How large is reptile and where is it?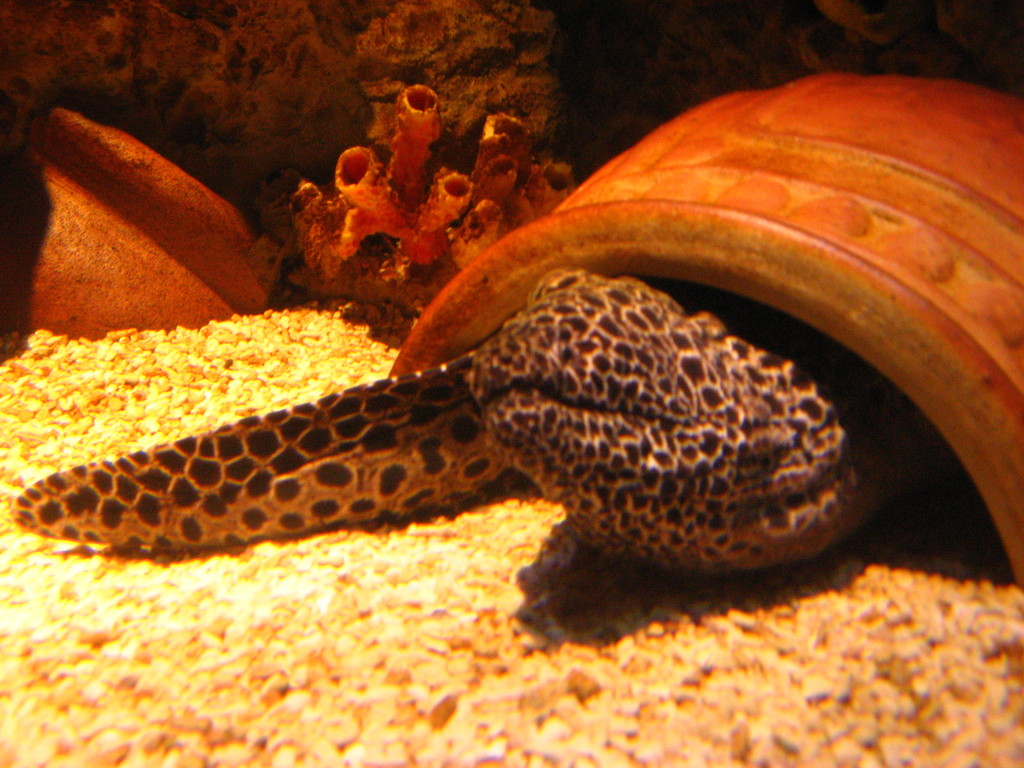
Bounding box: select_region(10, 262, 943, 577).
